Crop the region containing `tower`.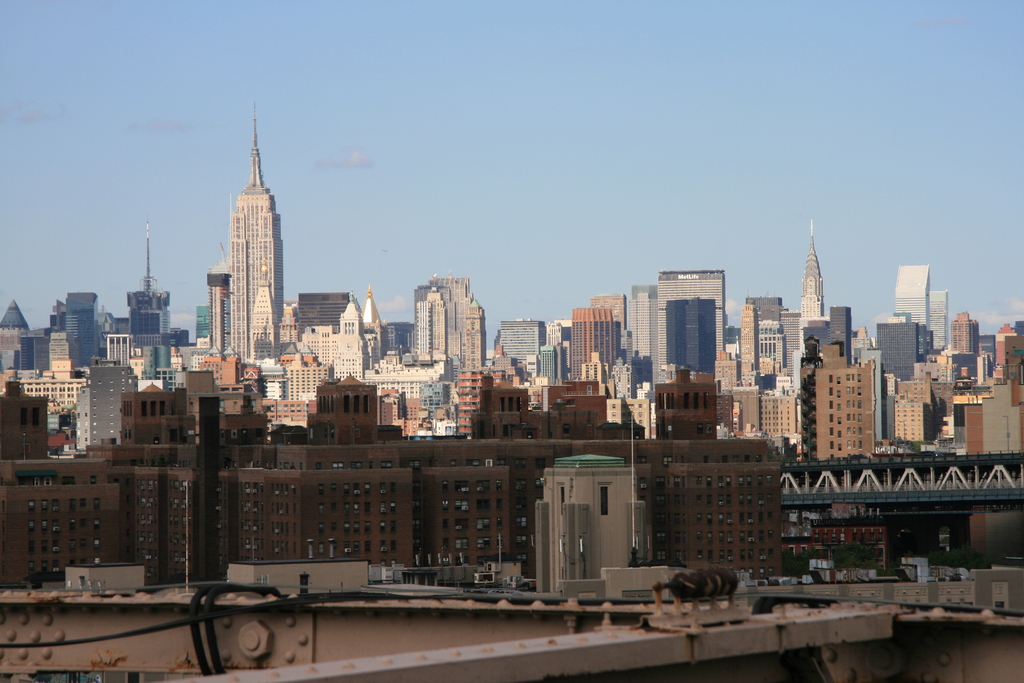
Crop region: box(884, 322, 909, 394).
